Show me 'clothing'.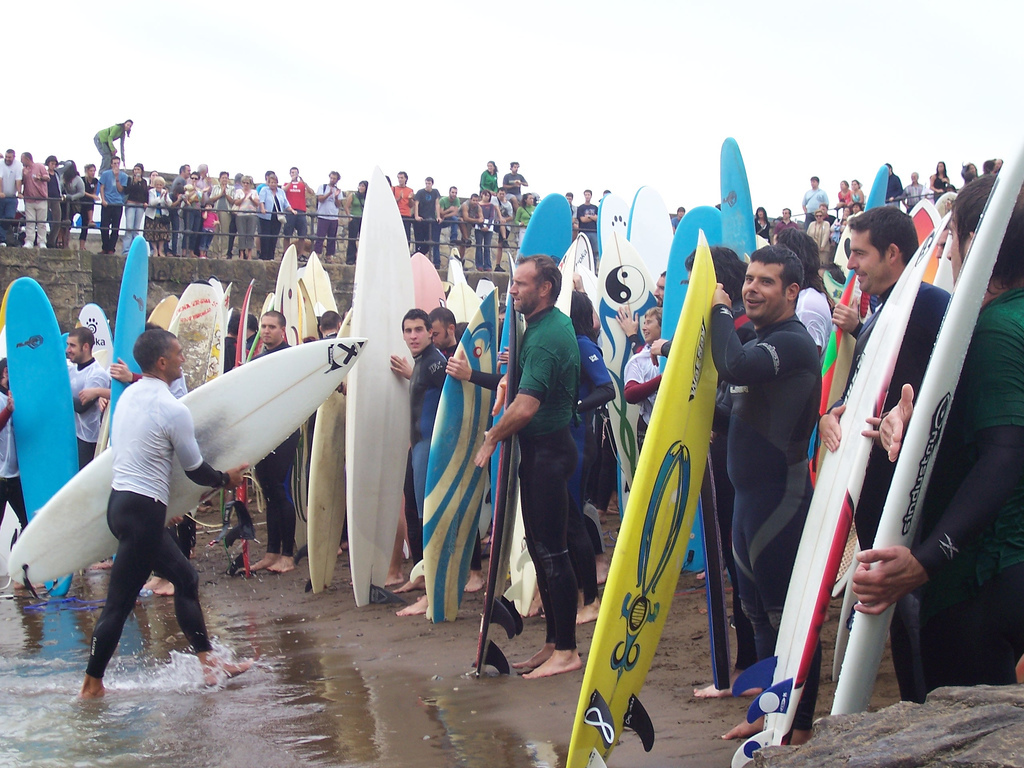
'clothing' is here: locate(850, 280, 953, 608).
